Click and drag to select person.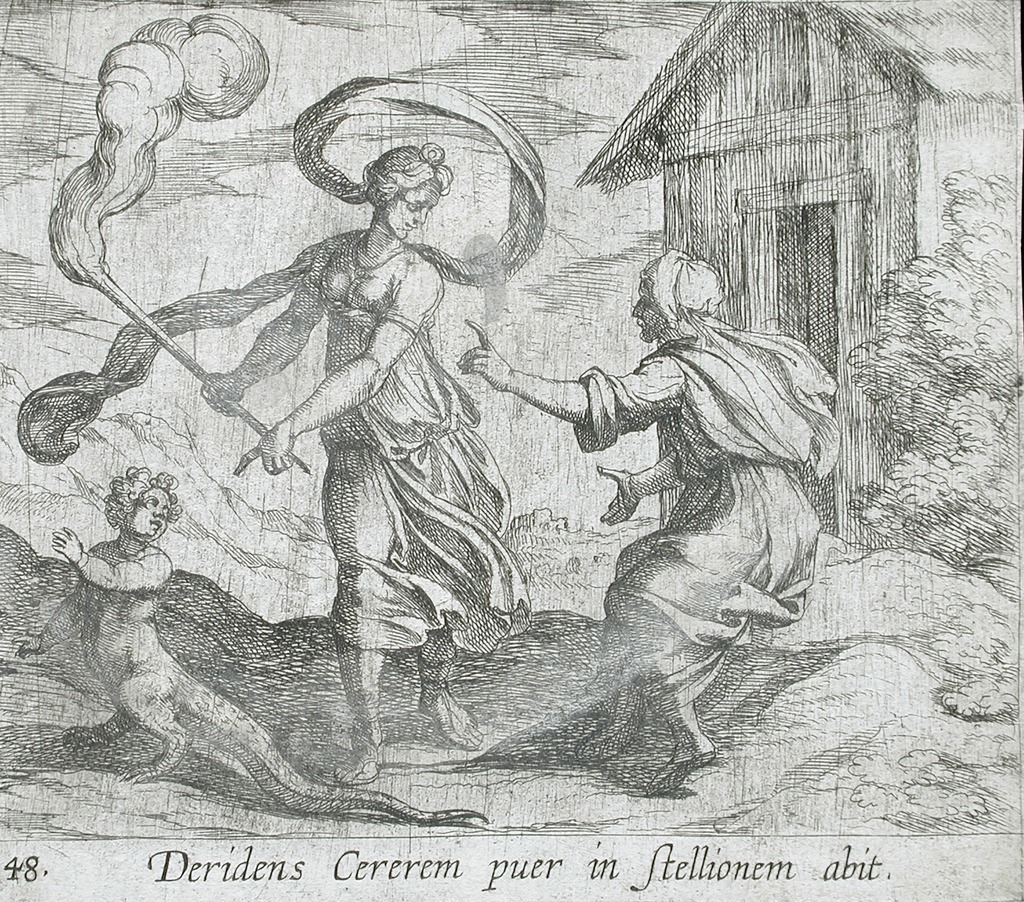
Selection: Rect(457, 247, 829, 788).
